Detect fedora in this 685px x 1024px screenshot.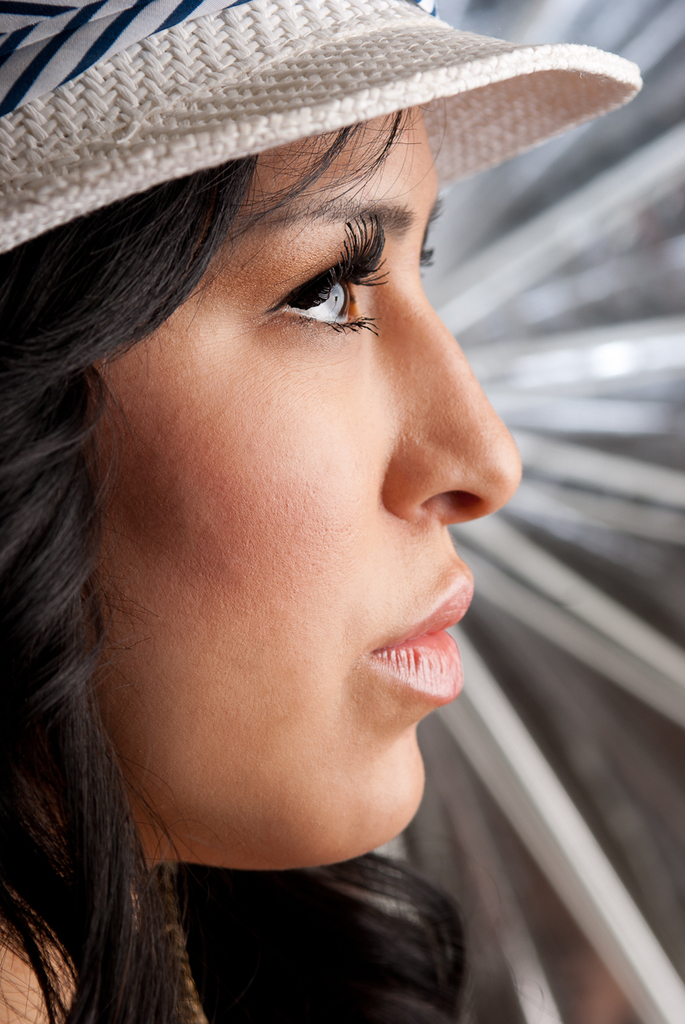
Detection: bbox(0, 0, 648, 259).
